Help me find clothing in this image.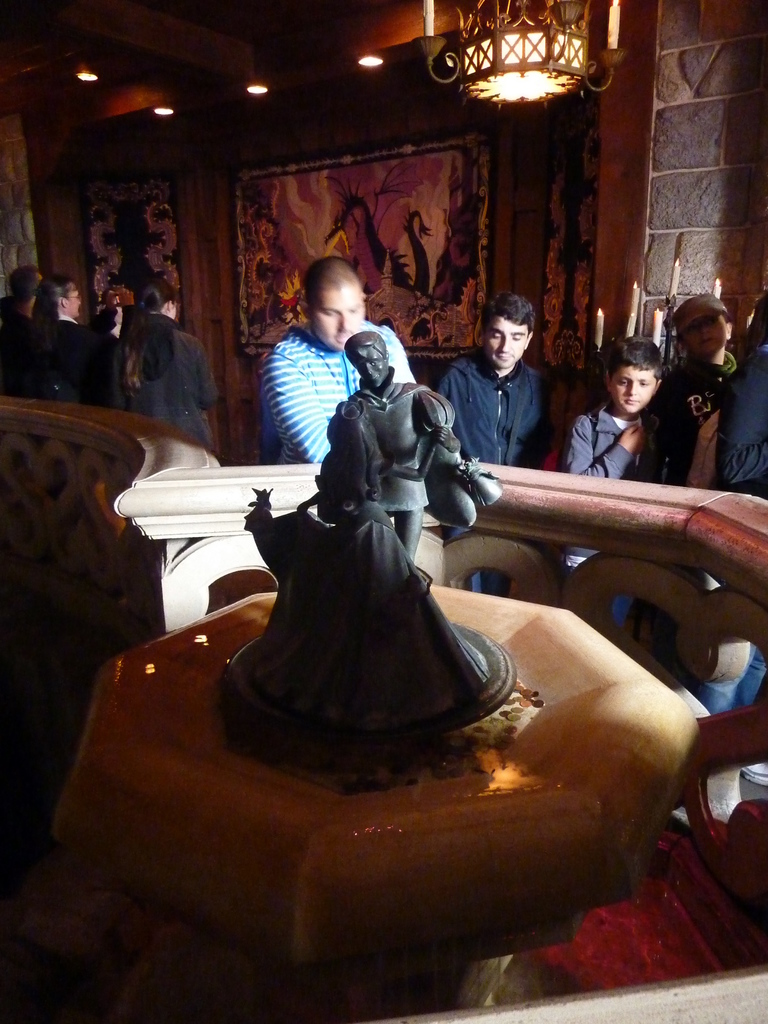
Found it: Rect(652, 363, 726, 494).
